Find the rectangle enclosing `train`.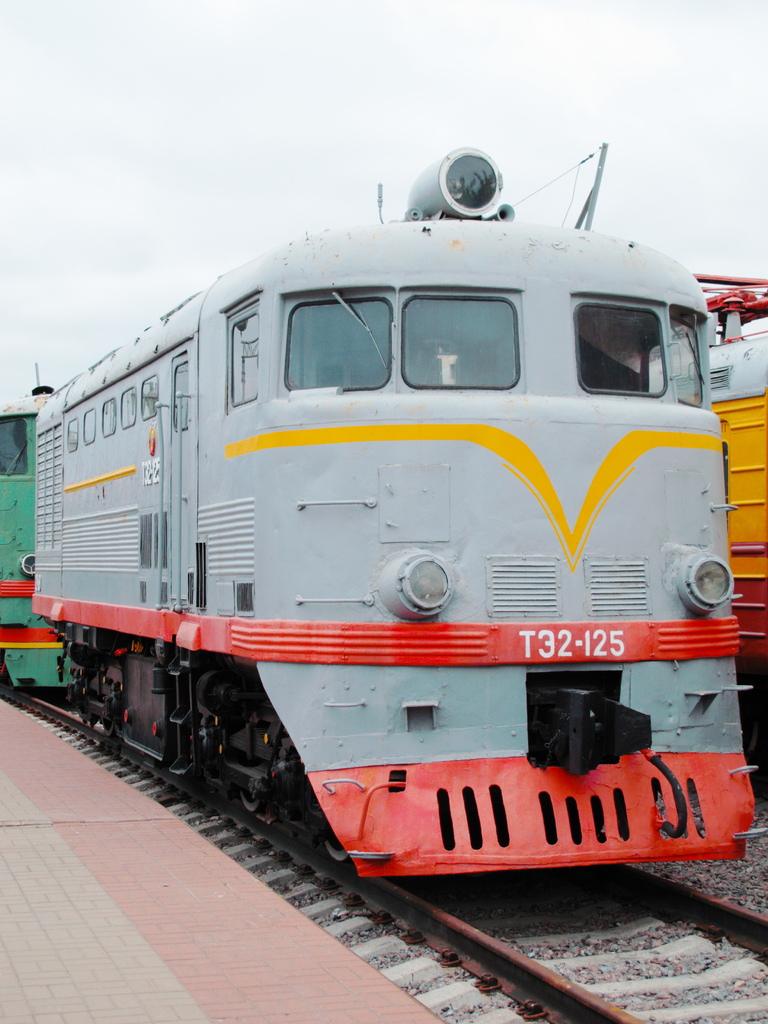
pyautogui.locateOnScreen(687, 272, 767, 762).
